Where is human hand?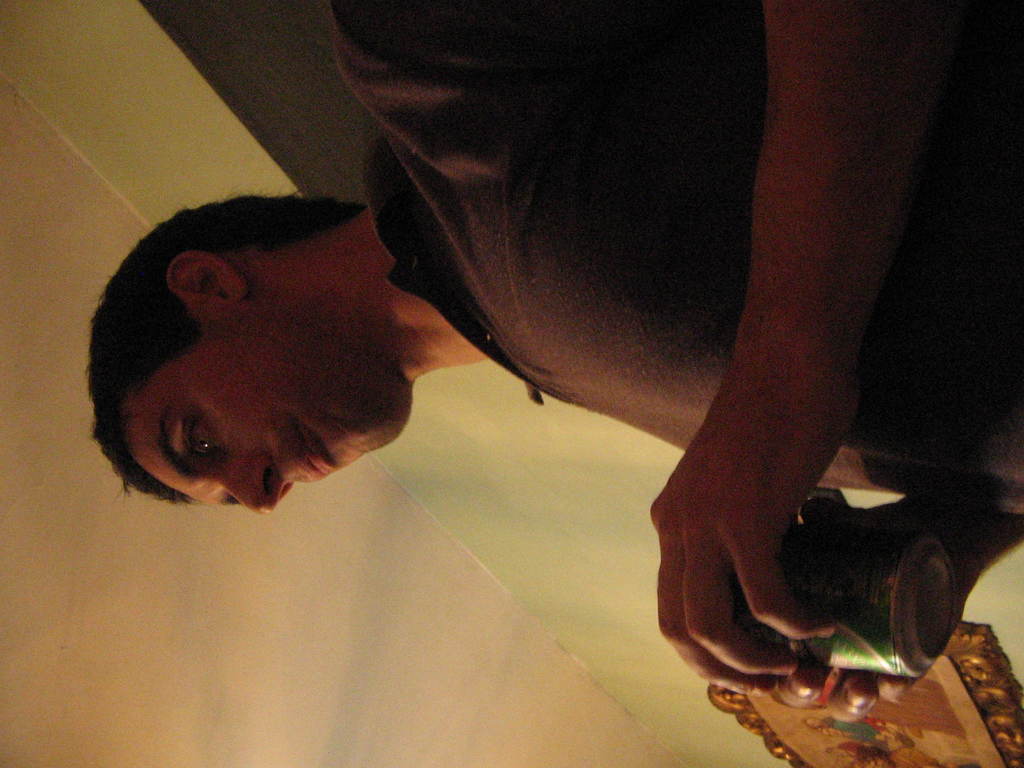
pyautogui.locateOnScreen(769, 502, 986, 726).
